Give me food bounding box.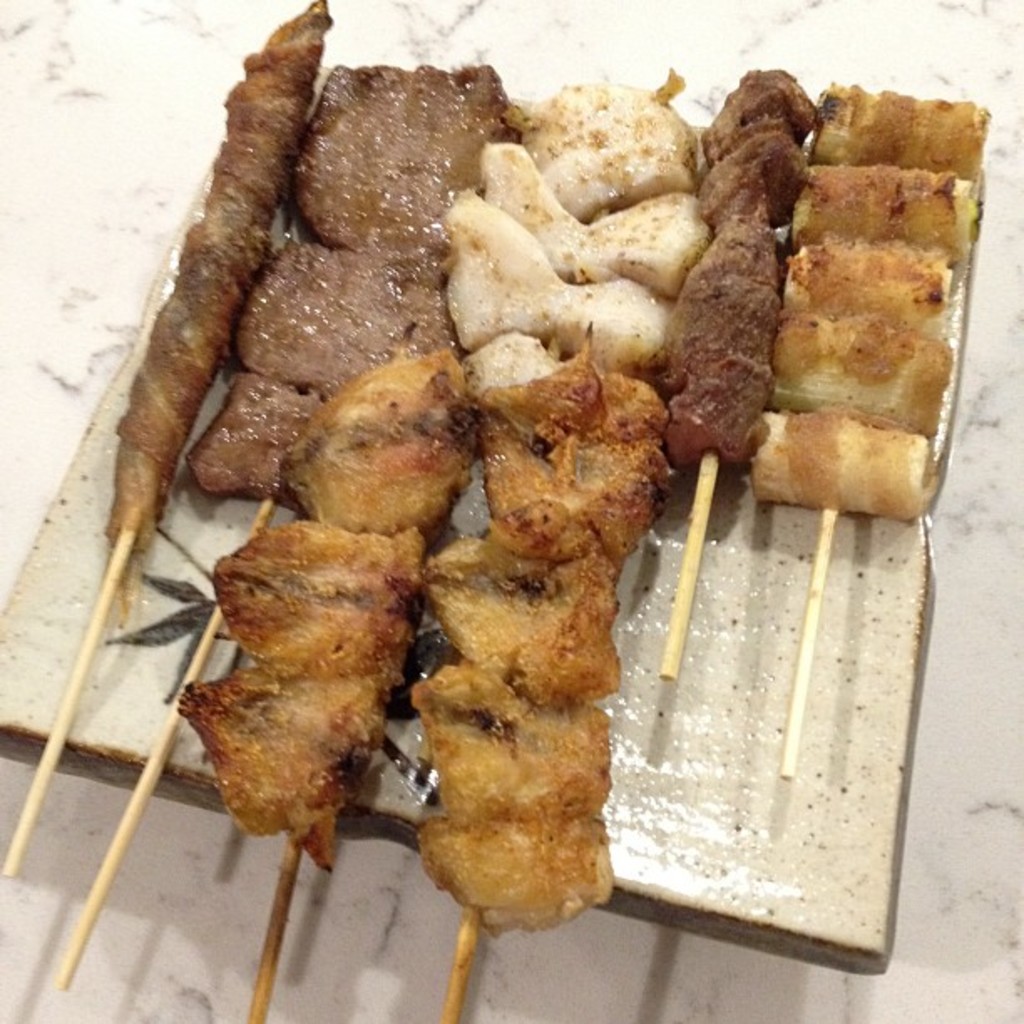
Rect(788, 167, 977, 256).
